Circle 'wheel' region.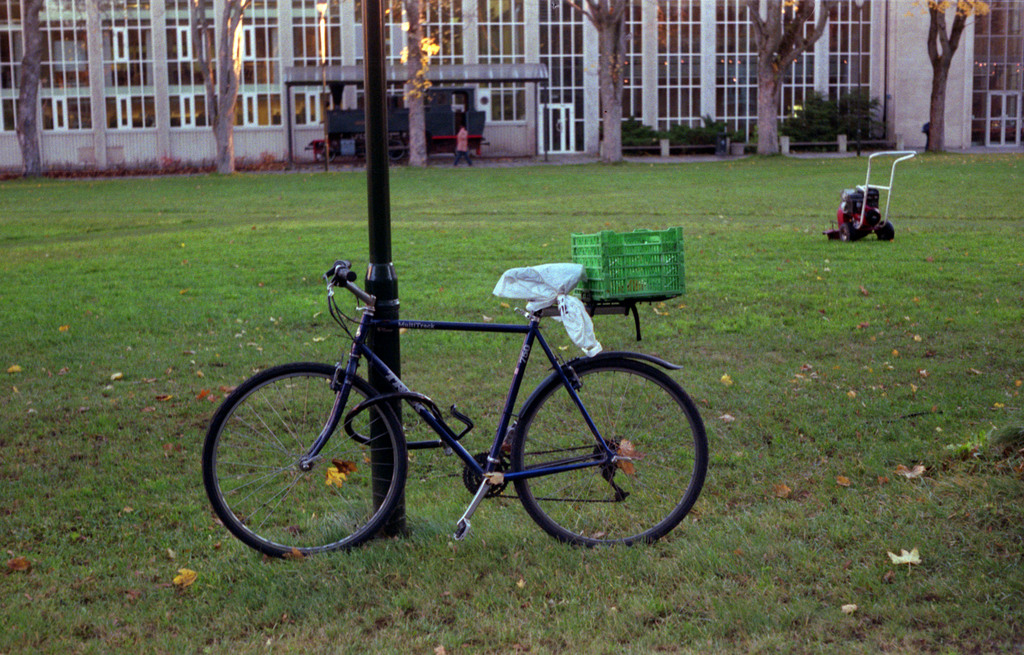
Region: [388,139,404,160].
